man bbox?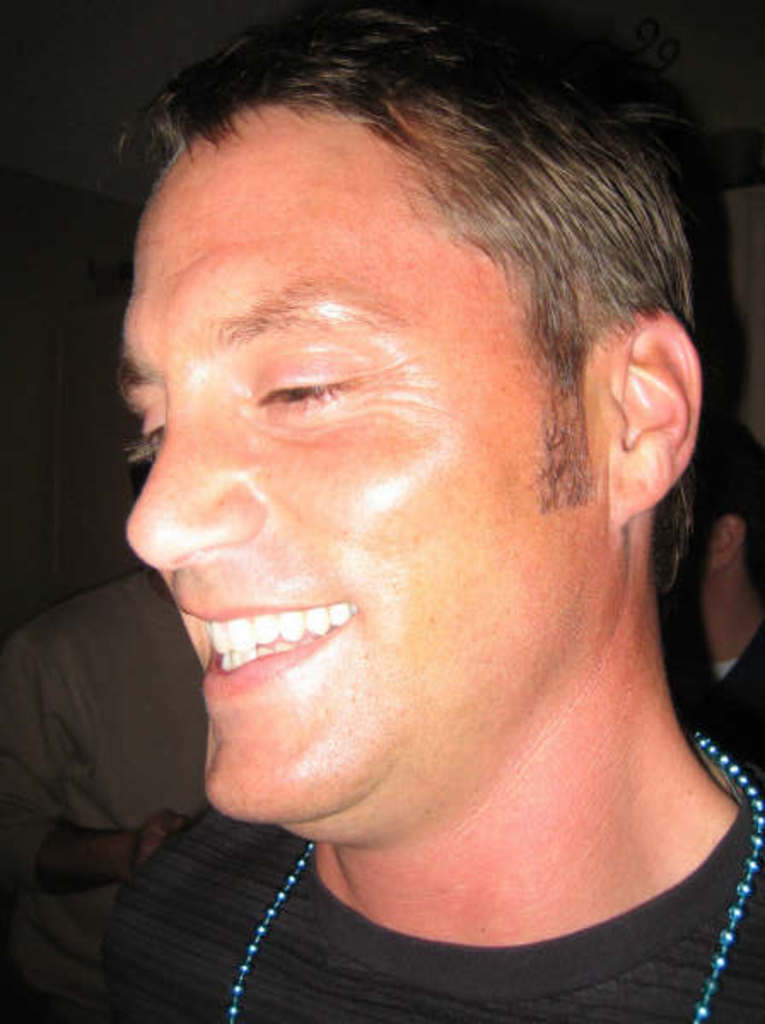
x1=34 y1=7 x2=764 y2=1009
